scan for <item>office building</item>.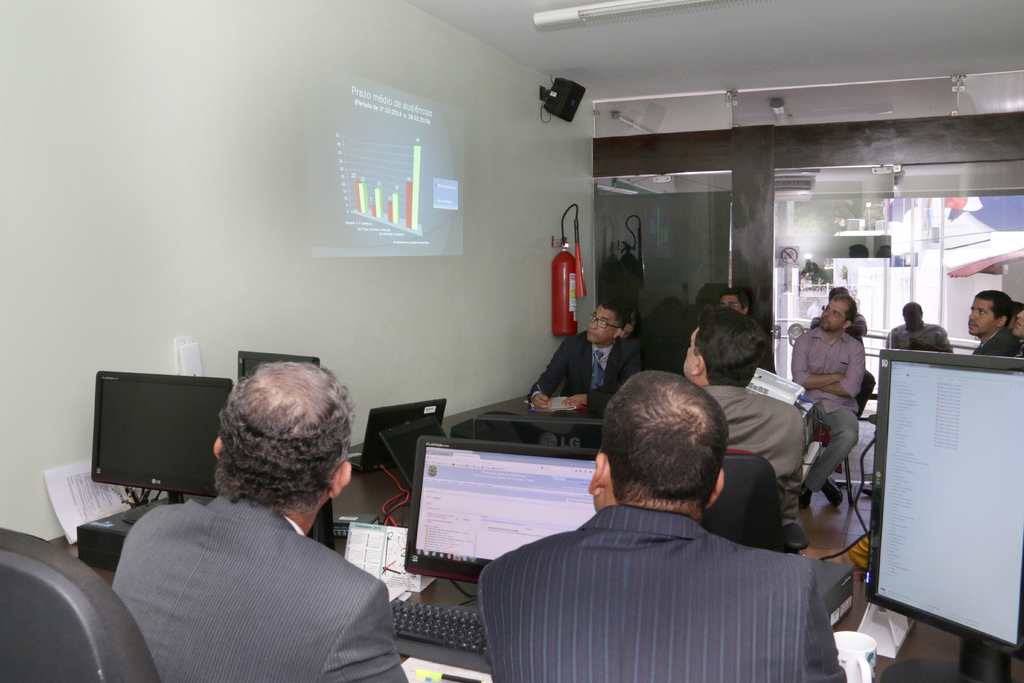
Scan result: 0, 0, 1023, 682.
